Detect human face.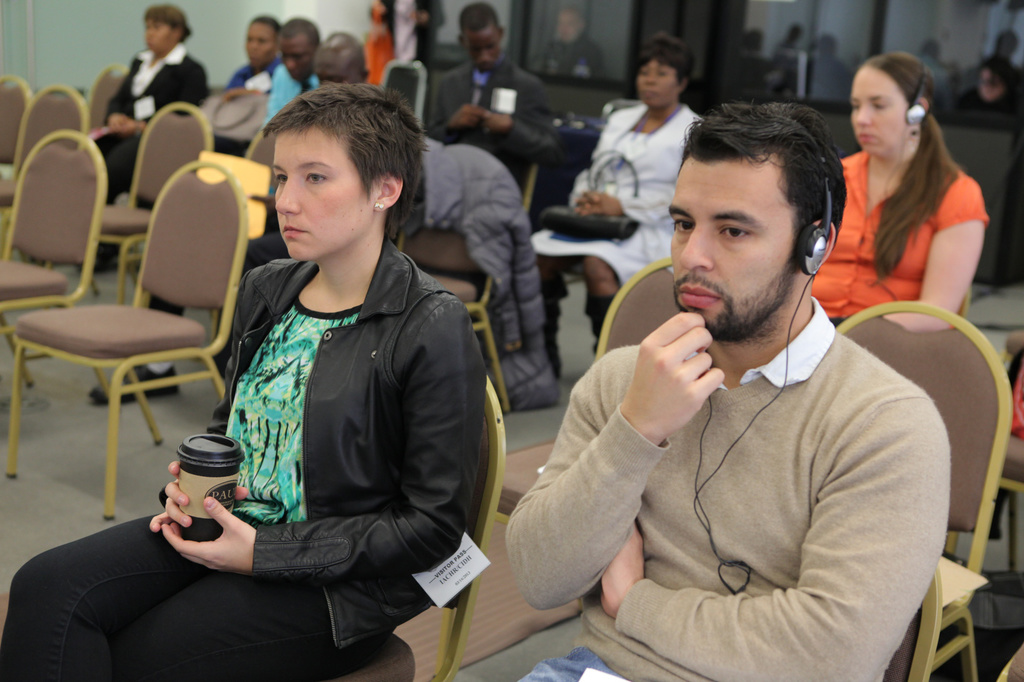
Detected at 851, 62, 911, 151.
